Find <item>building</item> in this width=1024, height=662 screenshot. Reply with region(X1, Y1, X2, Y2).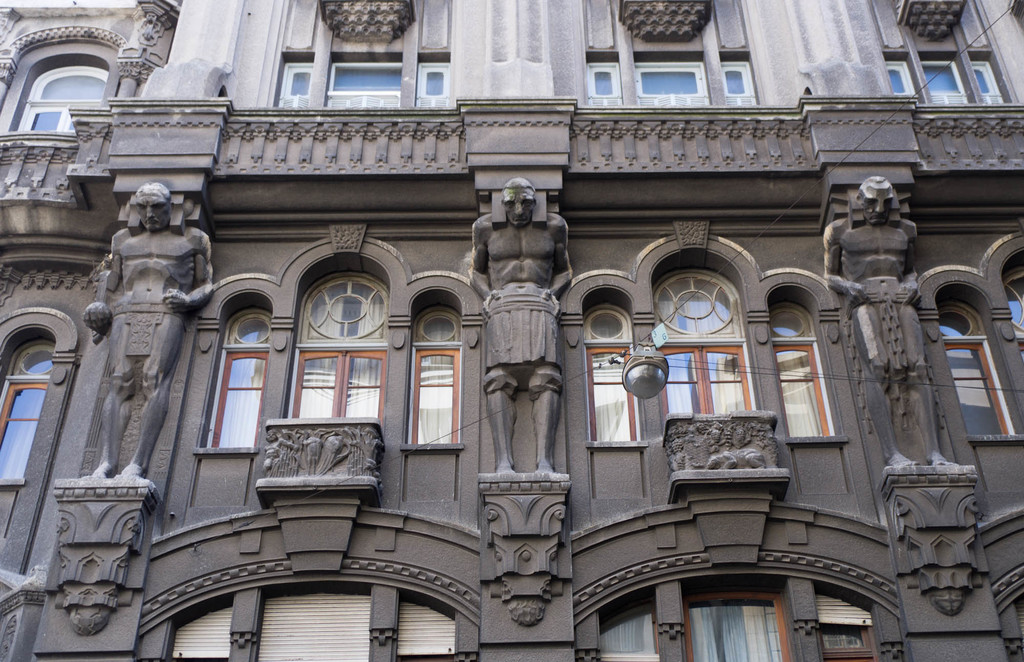
region(0, 0, 1023, 661).
